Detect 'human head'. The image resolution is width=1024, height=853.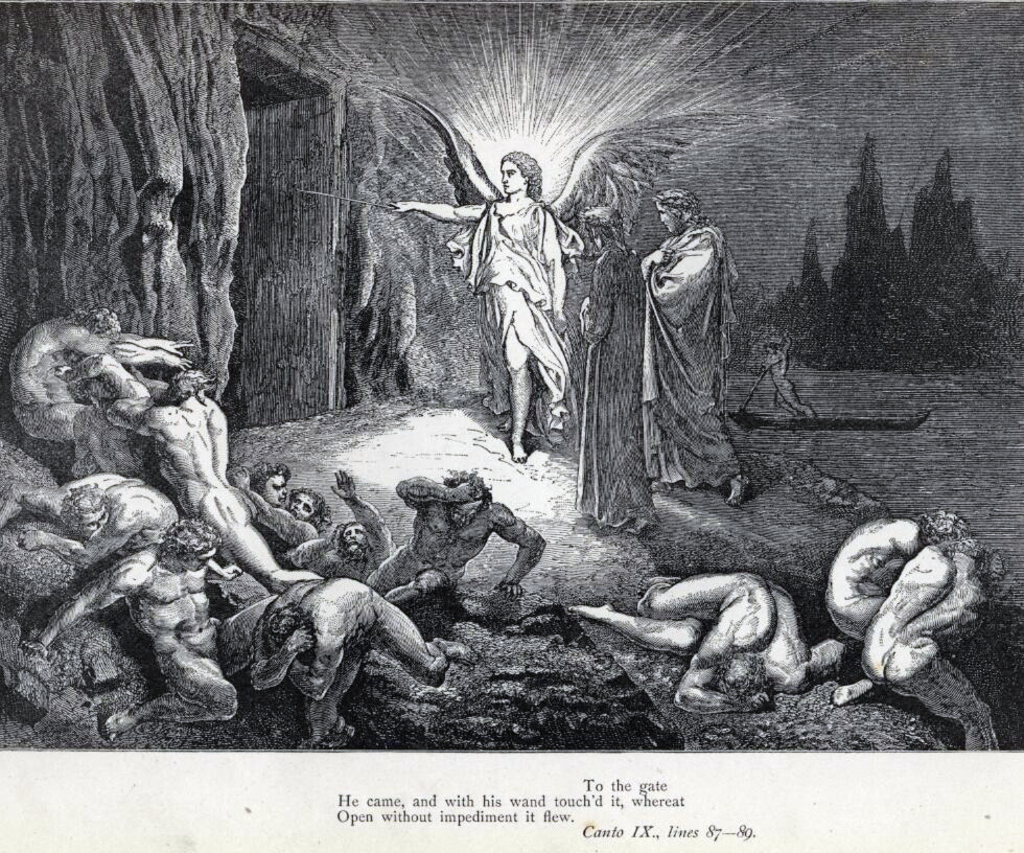
box(287, 487, 327, 525).
